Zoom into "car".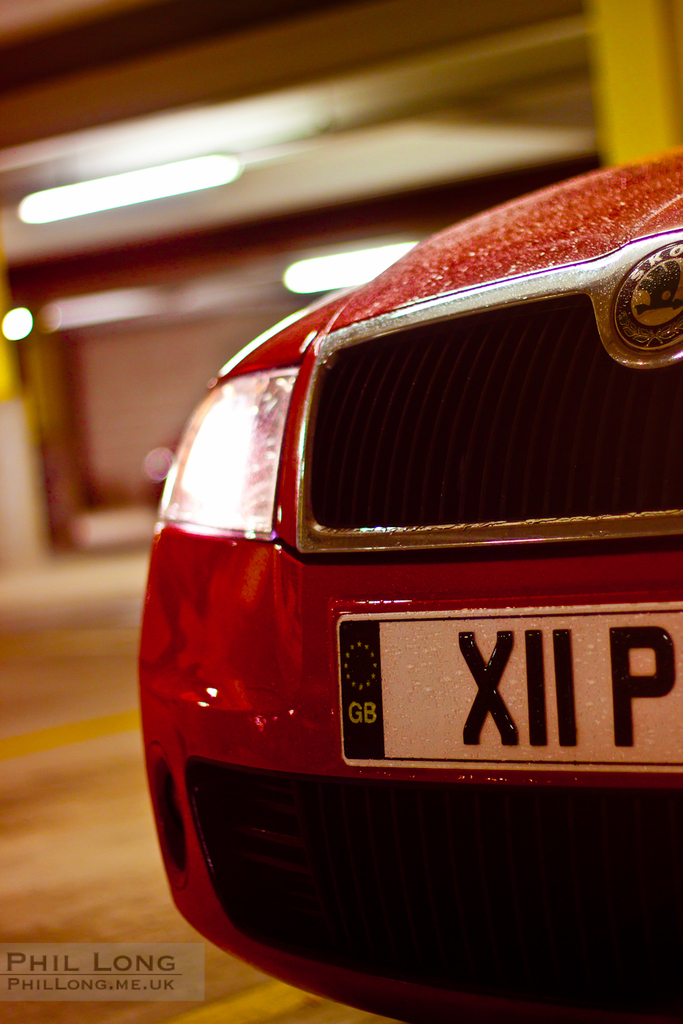
Zoom target: crop(135, 146, 682, 1023).
